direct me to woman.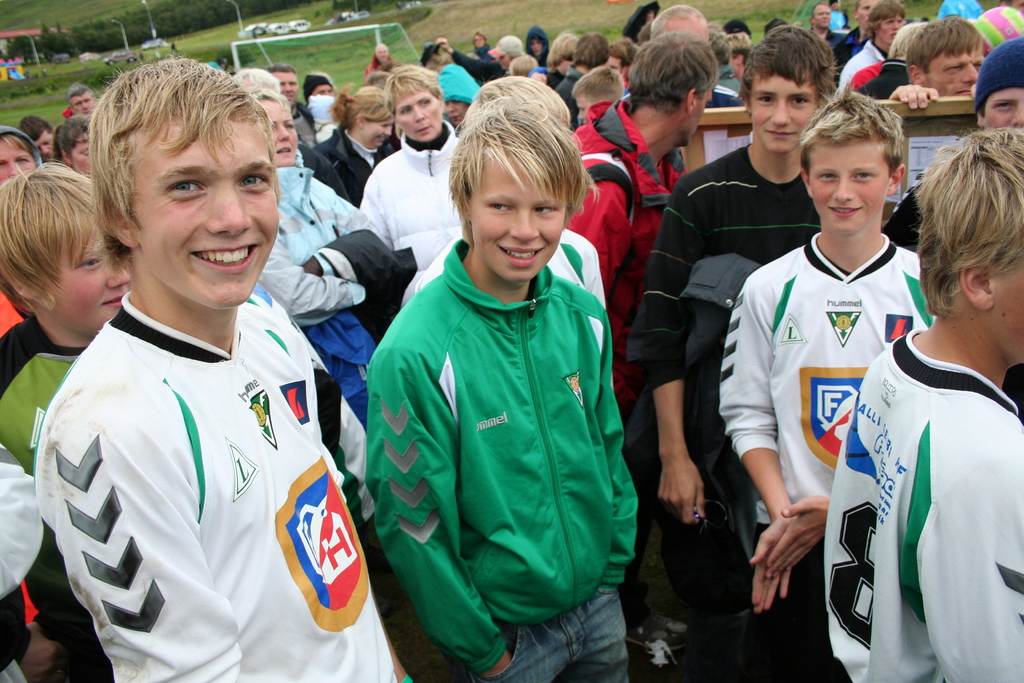
Direction: x1=51, y1=115, x2=95, y2=179.
